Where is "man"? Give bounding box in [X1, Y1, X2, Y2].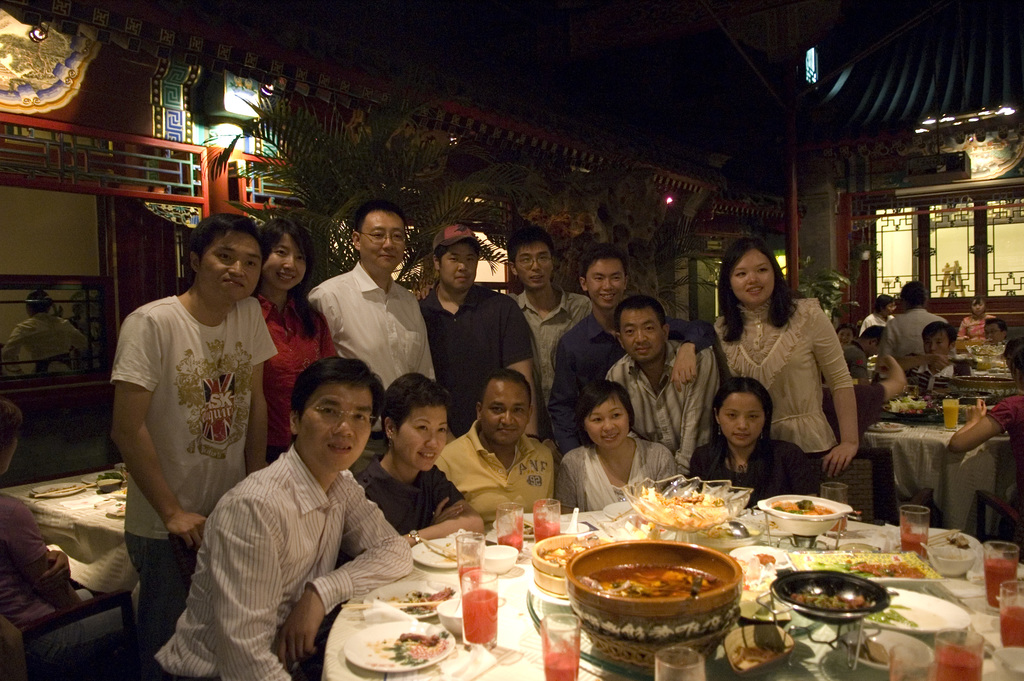
[413, 221, 544, 451].
